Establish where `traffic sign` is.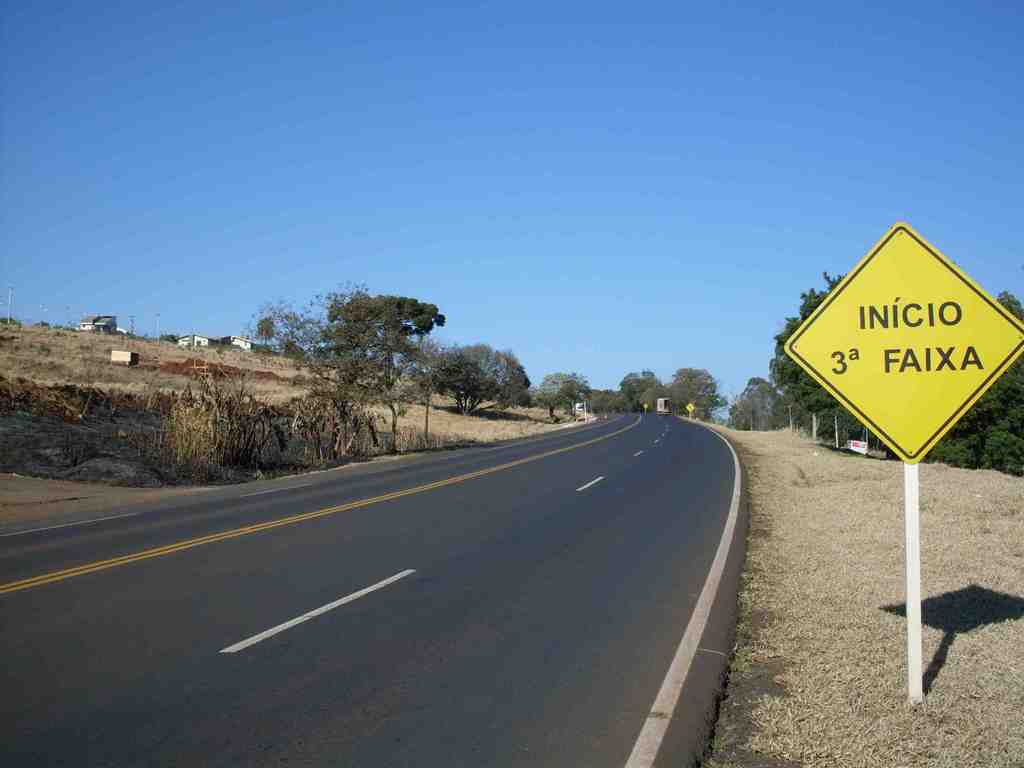
Established at left=779, top=221, right=1023, bottom=468.
